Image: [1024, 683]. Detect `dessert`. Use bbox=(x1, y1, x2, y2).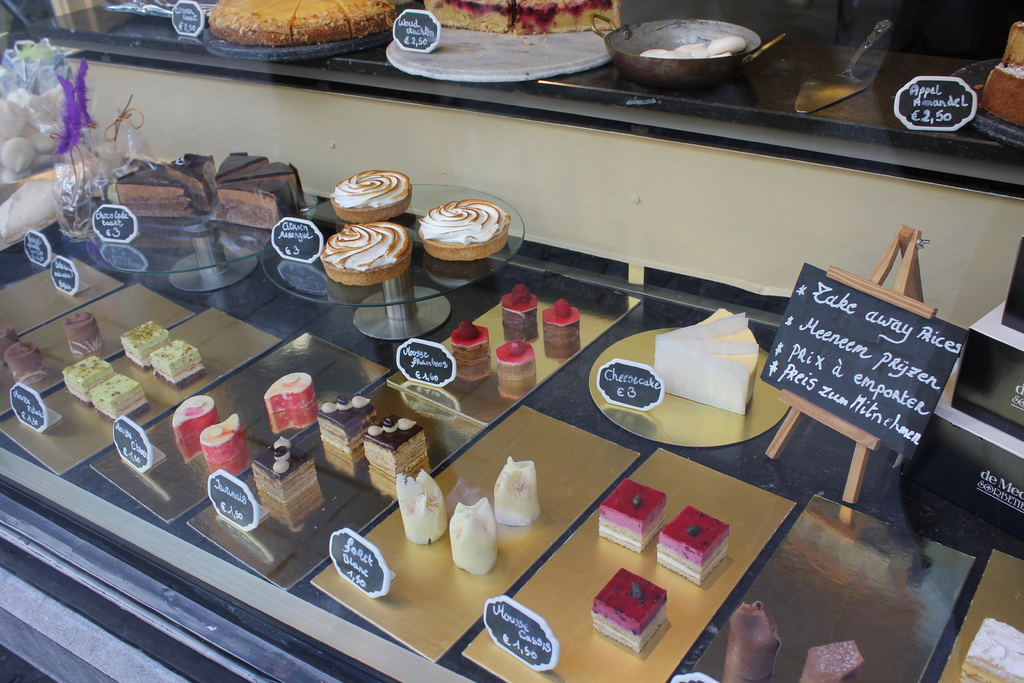
bbox=(60, 350, 112, 404).
